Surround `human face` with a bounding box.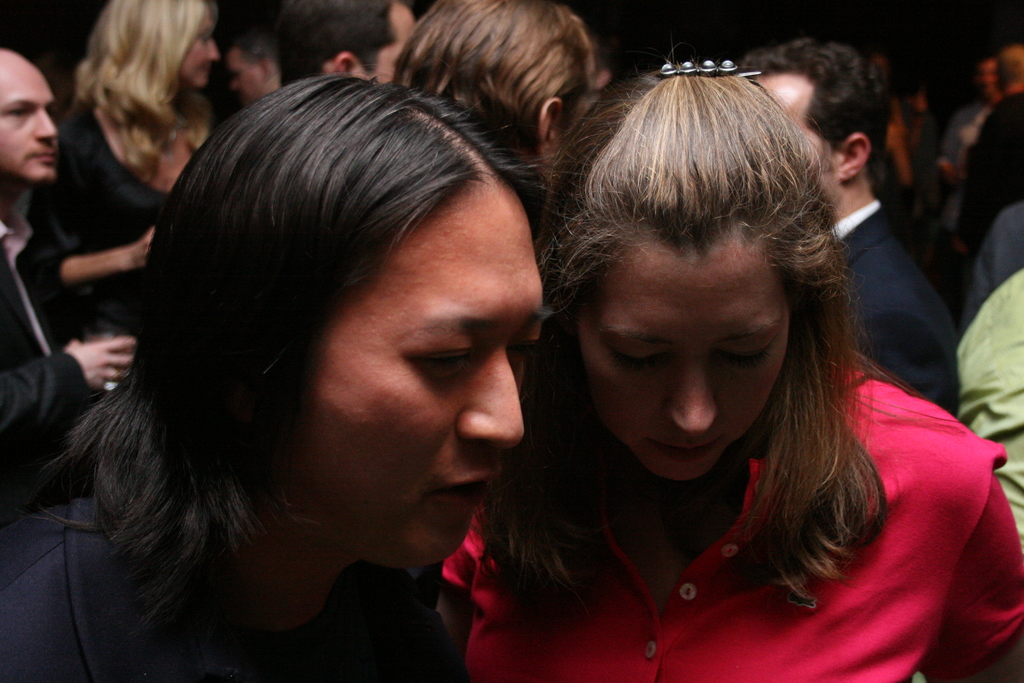
[x1=303, y1=172, x2=552, y2=574].
